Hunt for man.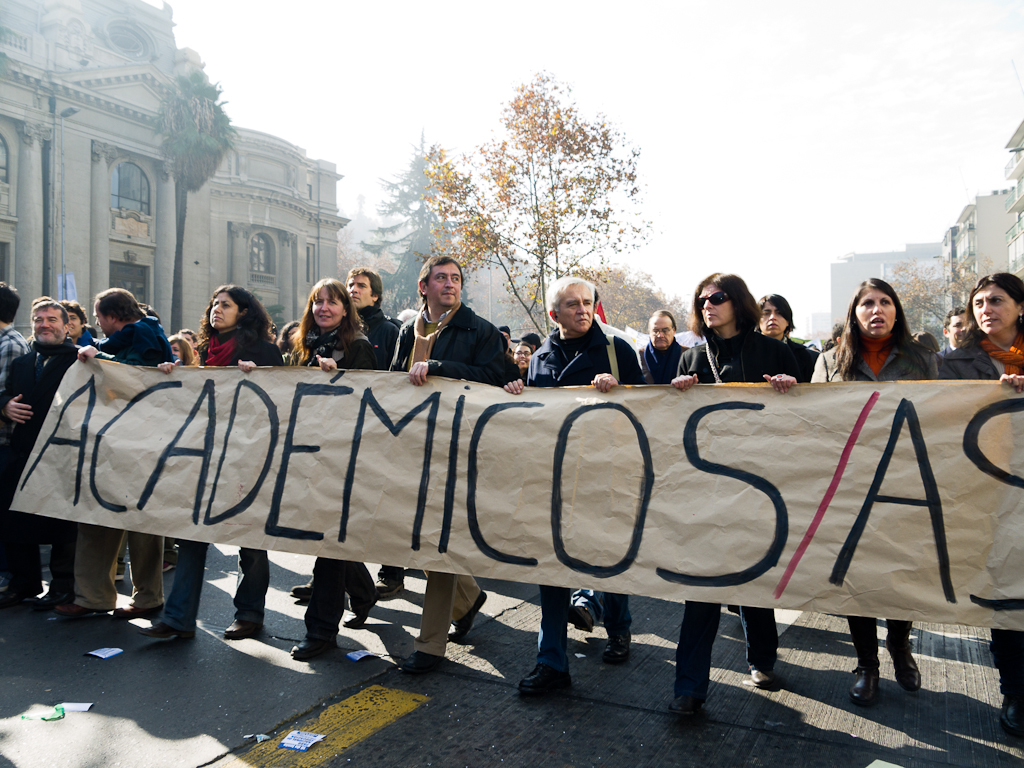
Hunted down at detection(932, 303, 974, 382).
